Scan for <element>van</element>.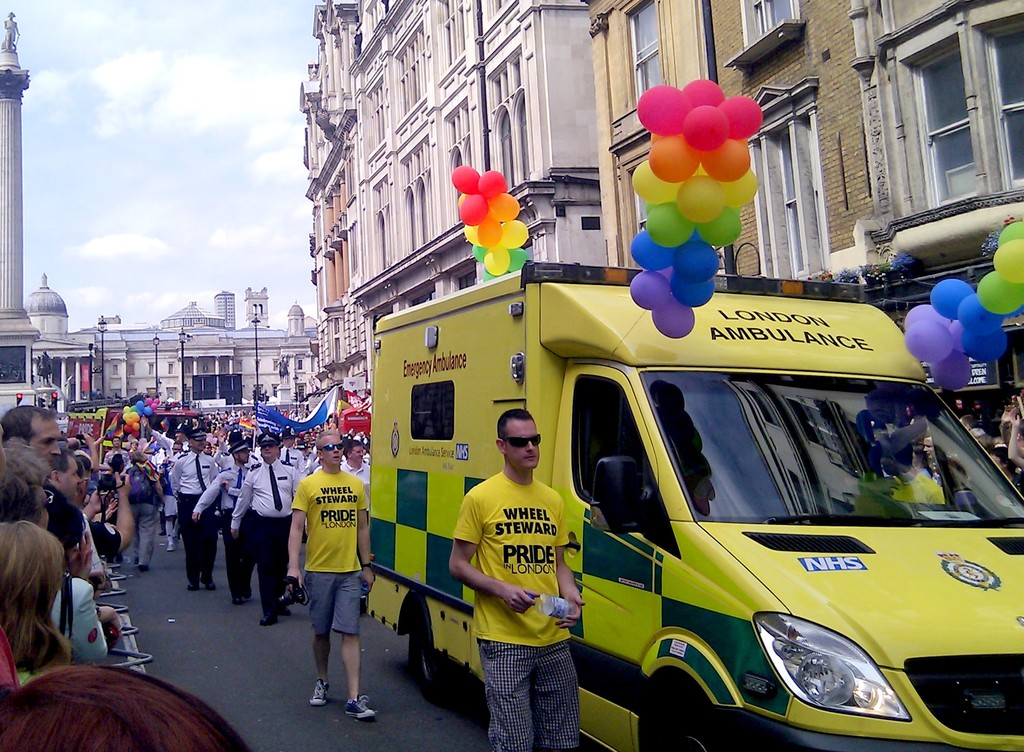
Scan result: crop(364, 256, 1023, 751).
